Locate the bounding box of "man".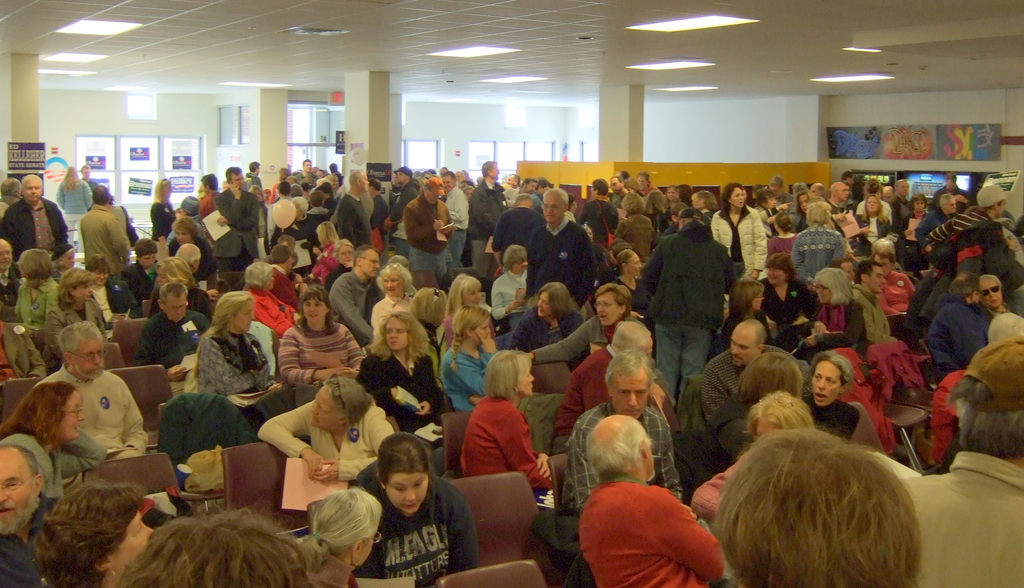
Bounding box: [left=467, top=158, right=510, bottom=279].
